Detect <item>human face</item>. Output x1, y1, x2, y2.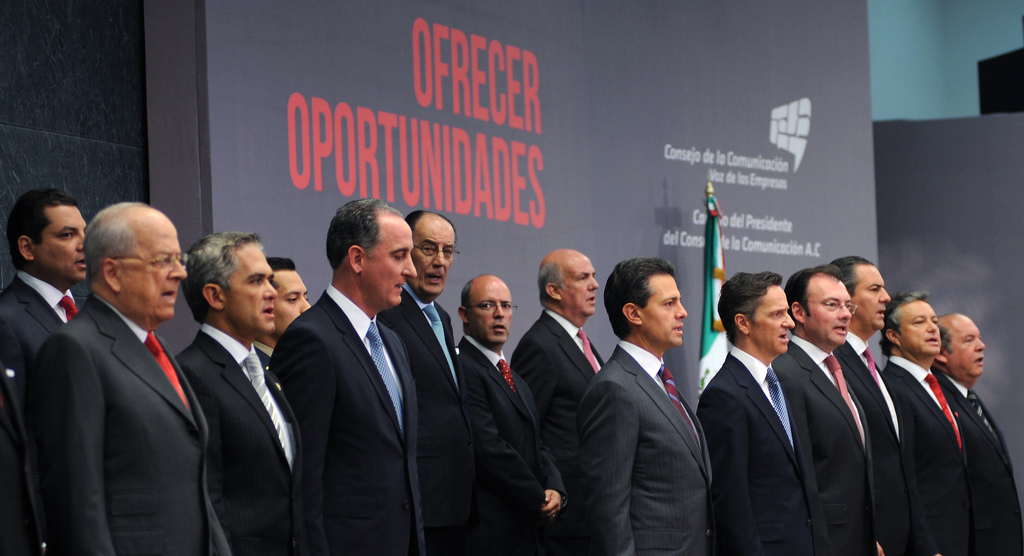
223, 242, 276, 335.
